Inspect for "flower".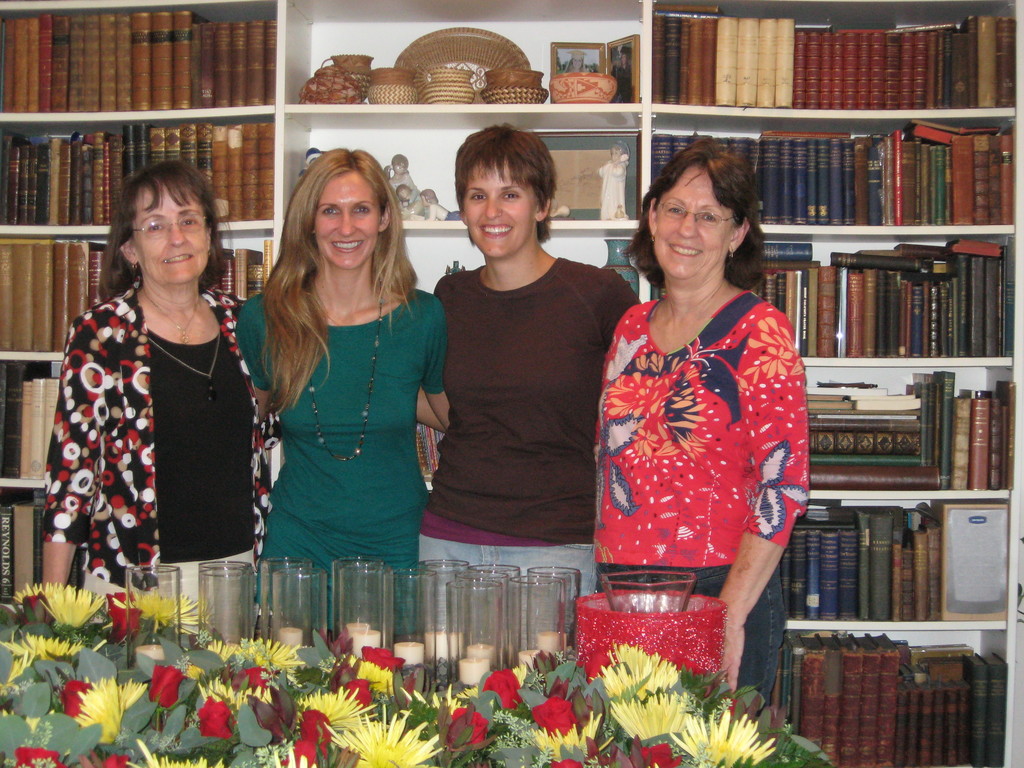
Inspection: select_region(362, 664, 390, 694).
